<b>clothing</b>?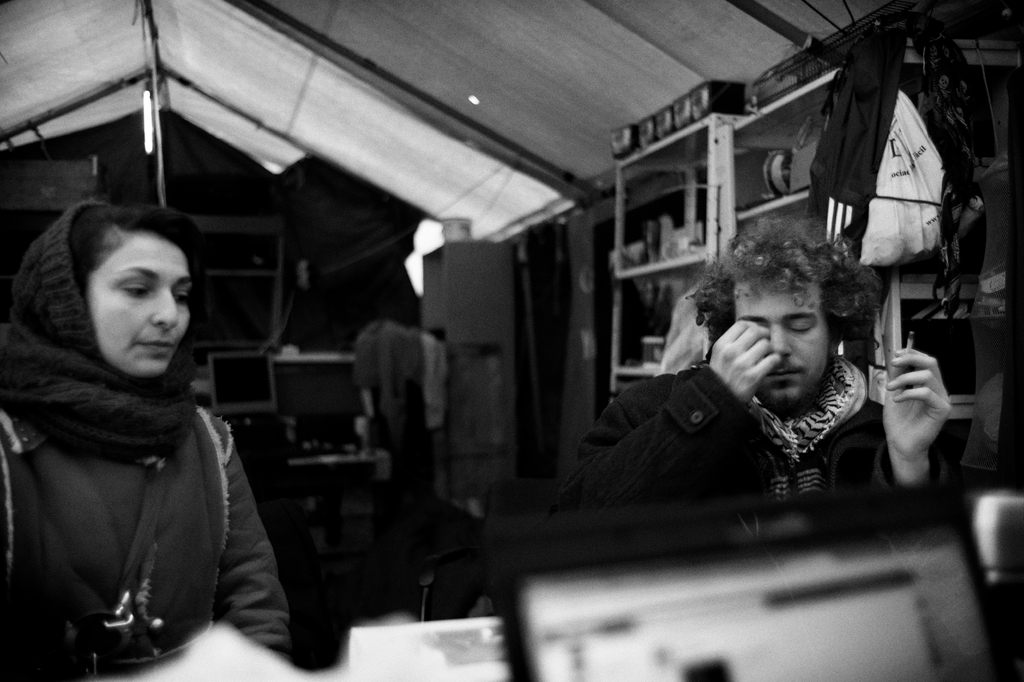
left=3, top=201, right=292, bottom=681
